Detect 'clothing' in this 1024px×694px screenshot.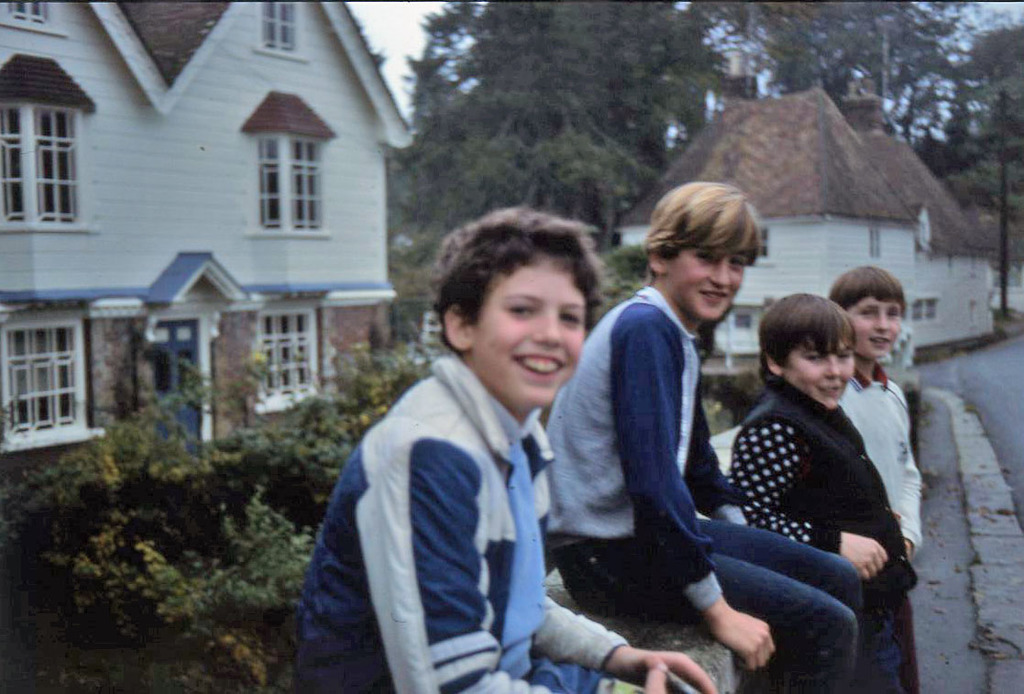
Detection: pyautogui.locateOnScreen(725, 373, 938, 688).
